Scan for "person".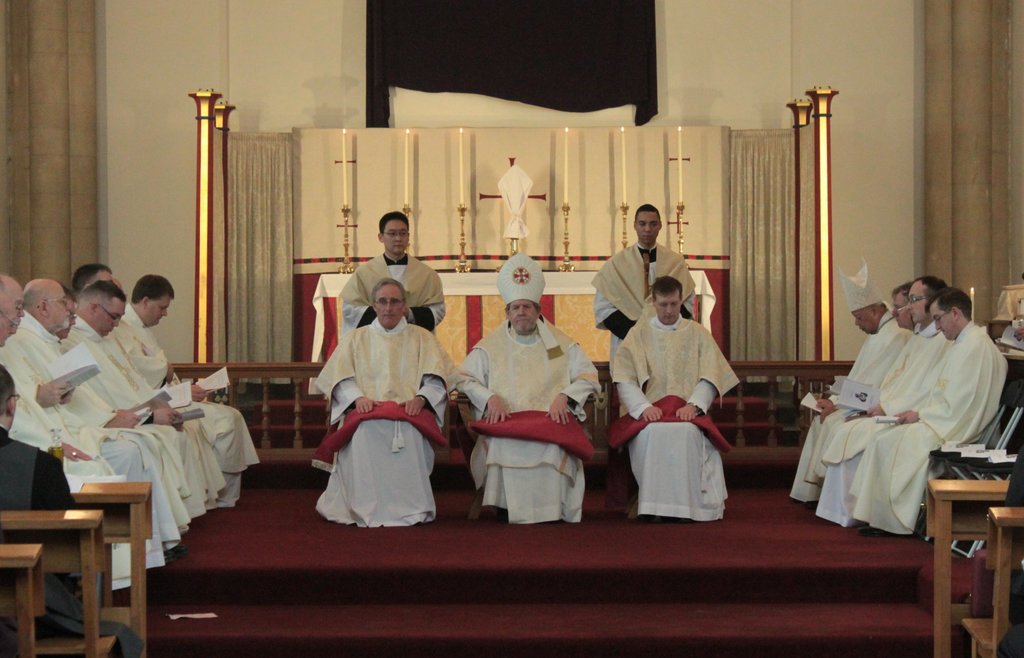
Scan result: bbox(593, 206, 696, 346).
